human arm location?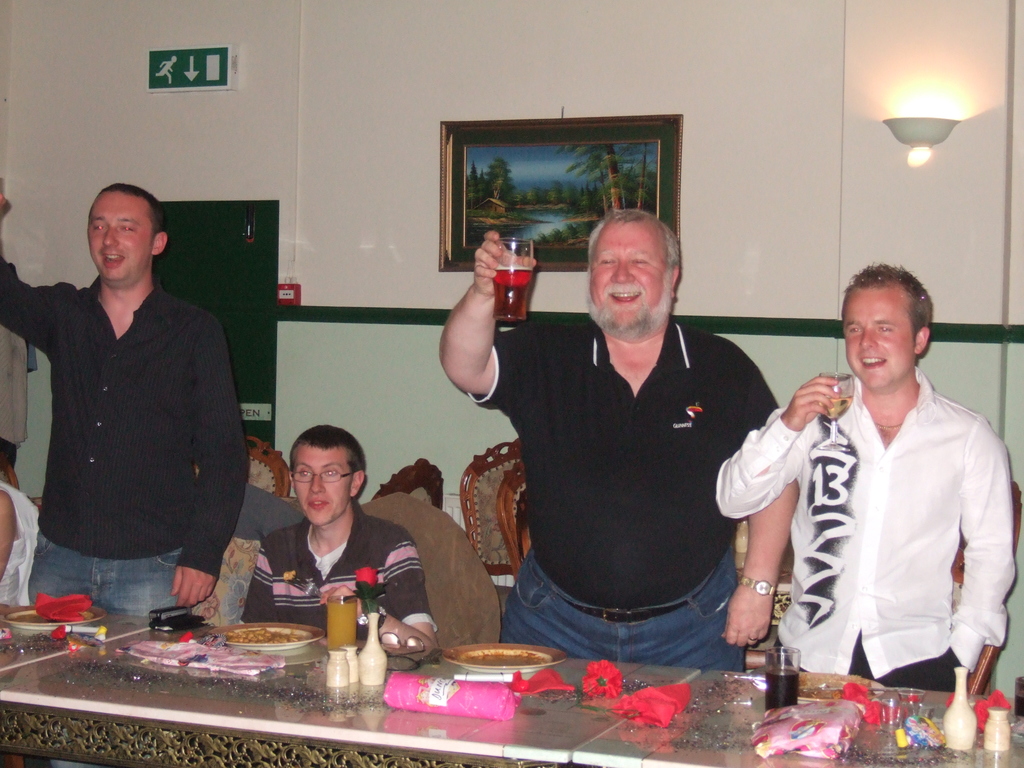
[left=431, top=223, right=547, bottom=412]
